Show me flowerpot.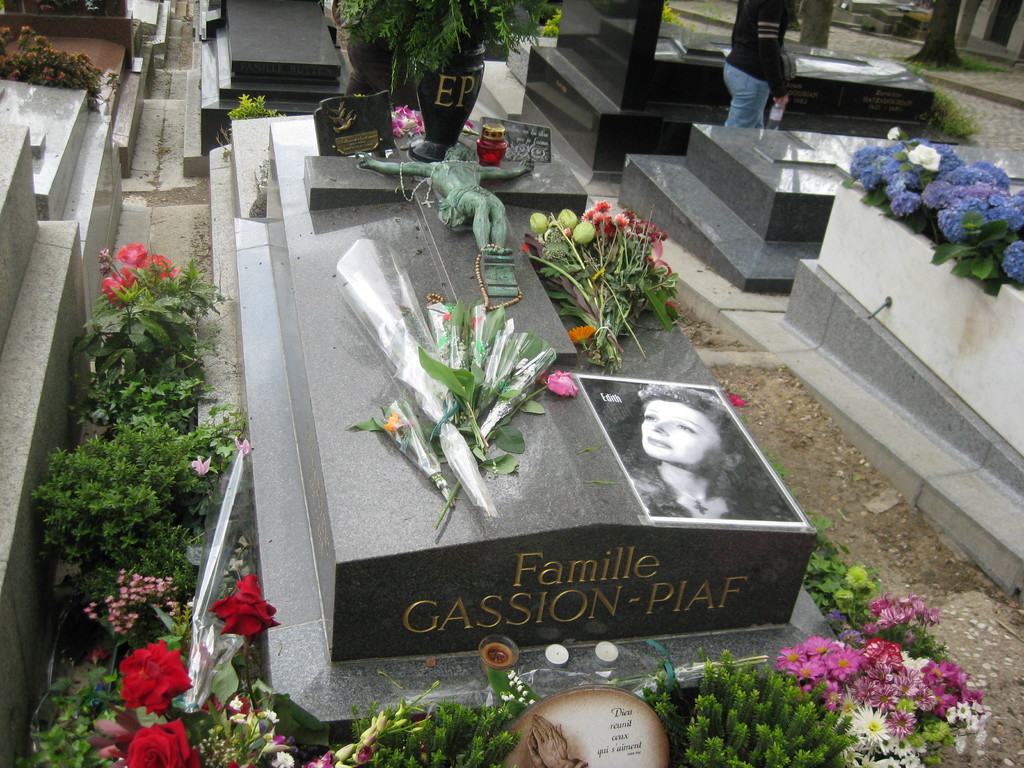
flowerpot is here: x1=409, y1=32, x2=484, y2=159.
